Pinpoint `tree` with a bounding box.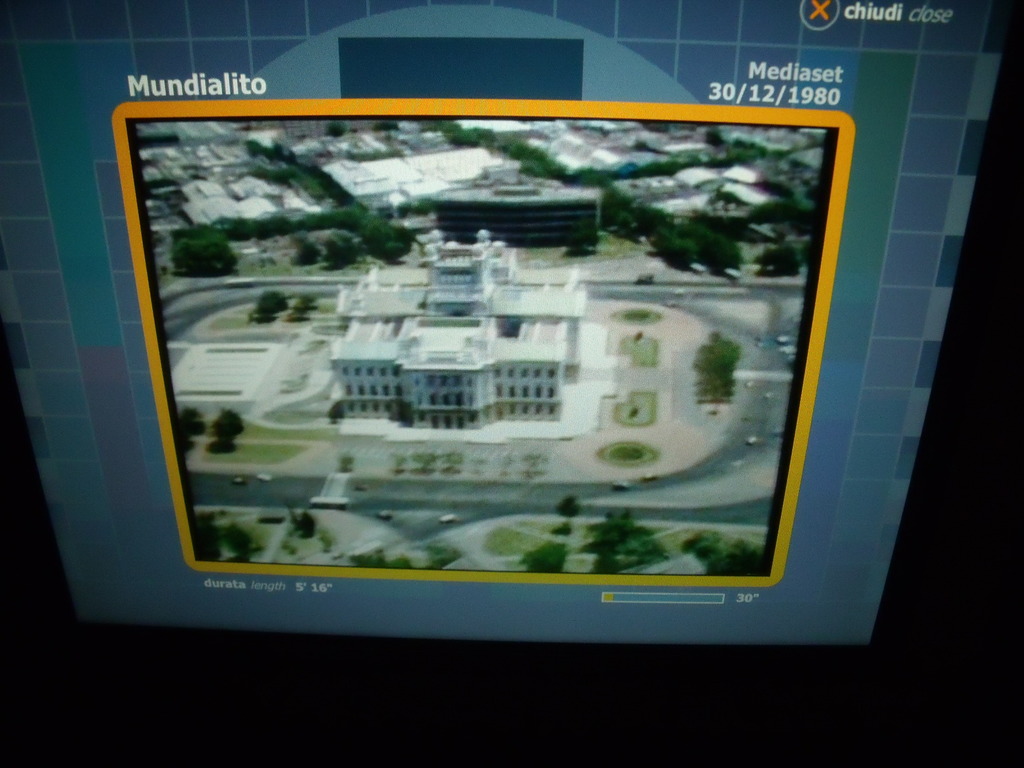
{"x1": 702, "y1": 520, "x2": 784, "y2": 576}.
